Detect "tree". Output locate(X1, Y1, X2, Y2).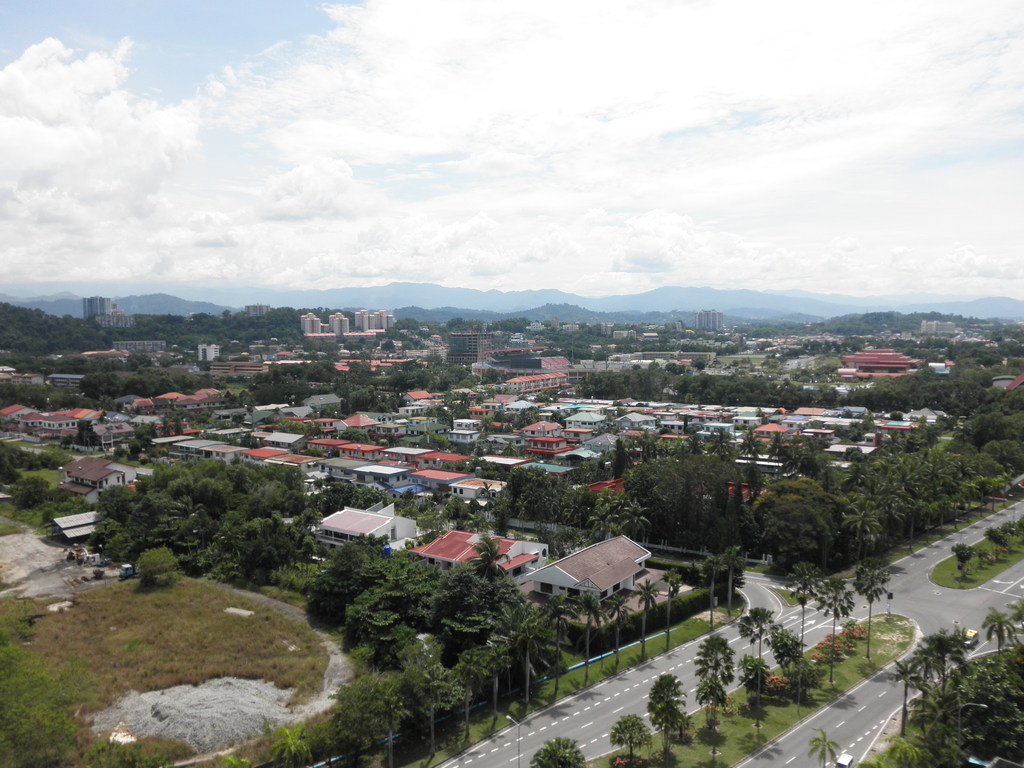
locate(253, 723, 321, 767).
